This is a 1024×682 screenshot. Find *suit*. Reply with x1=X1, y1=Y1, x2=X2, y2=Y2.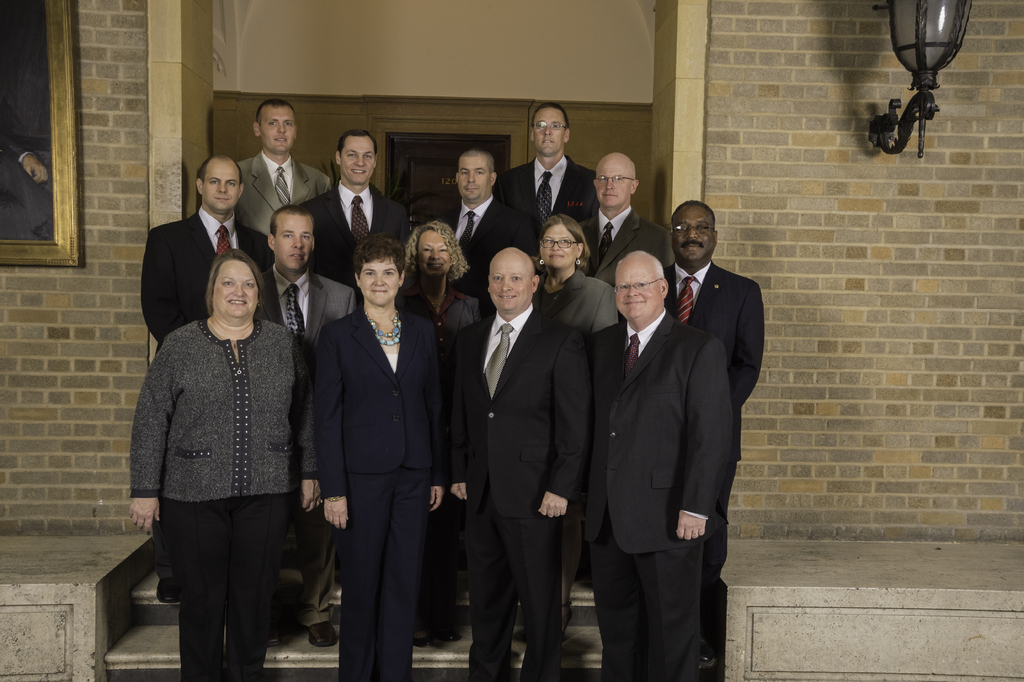
x1=307, y1=222, x2=447, y2=672.
